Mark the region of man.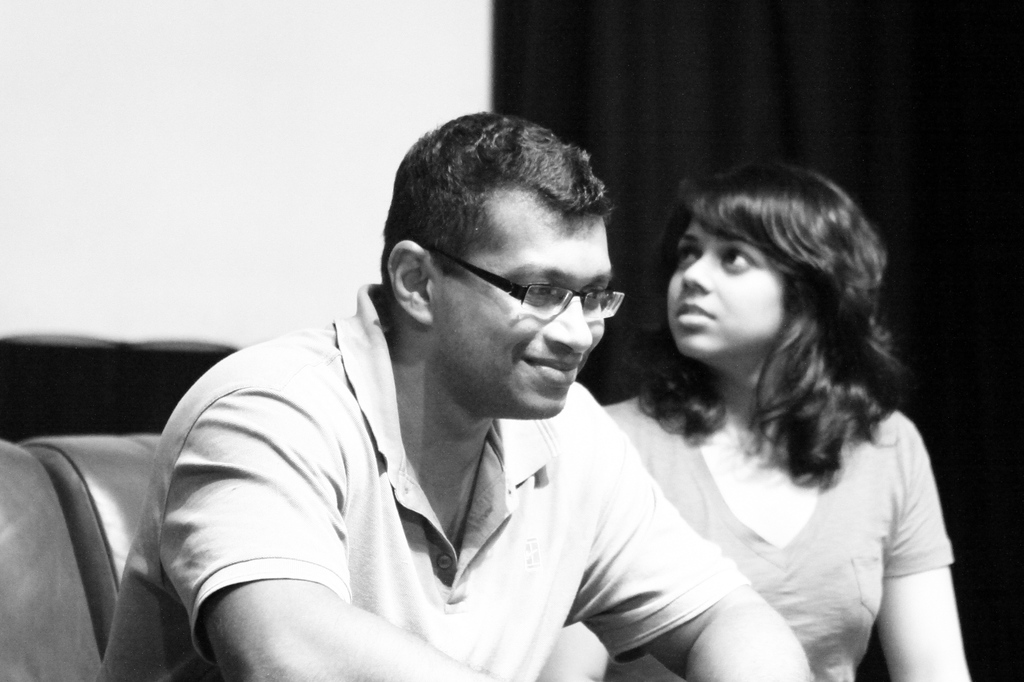
Region: [122, 122, 746, 679].
